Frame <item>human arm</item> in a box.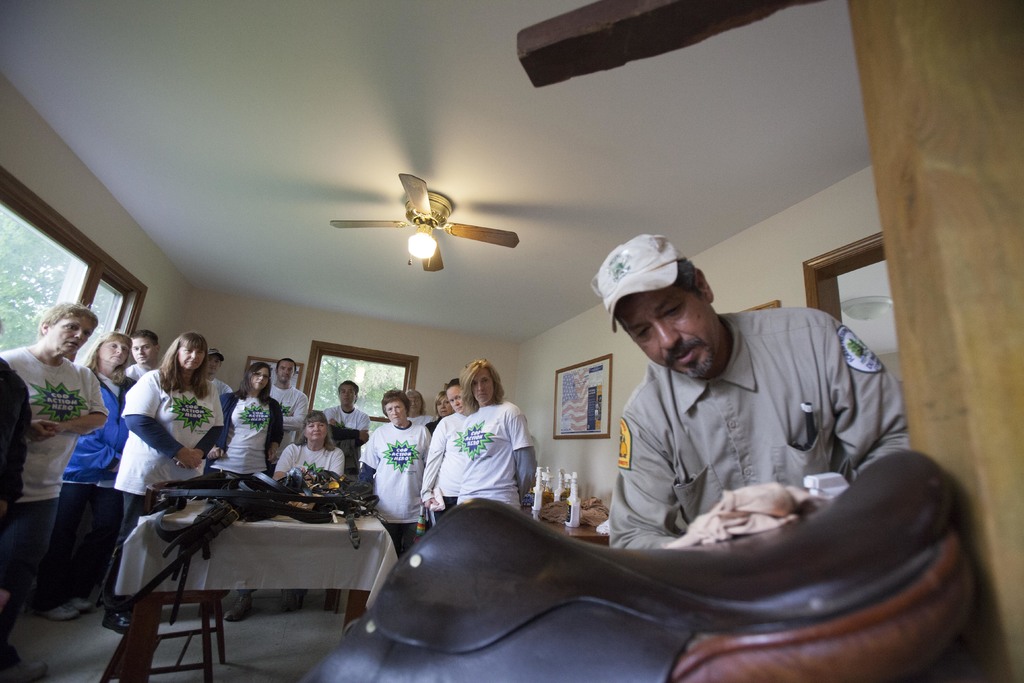
{"x1": 350, "y1": 410, "x2": 372, "y2": 440}.
